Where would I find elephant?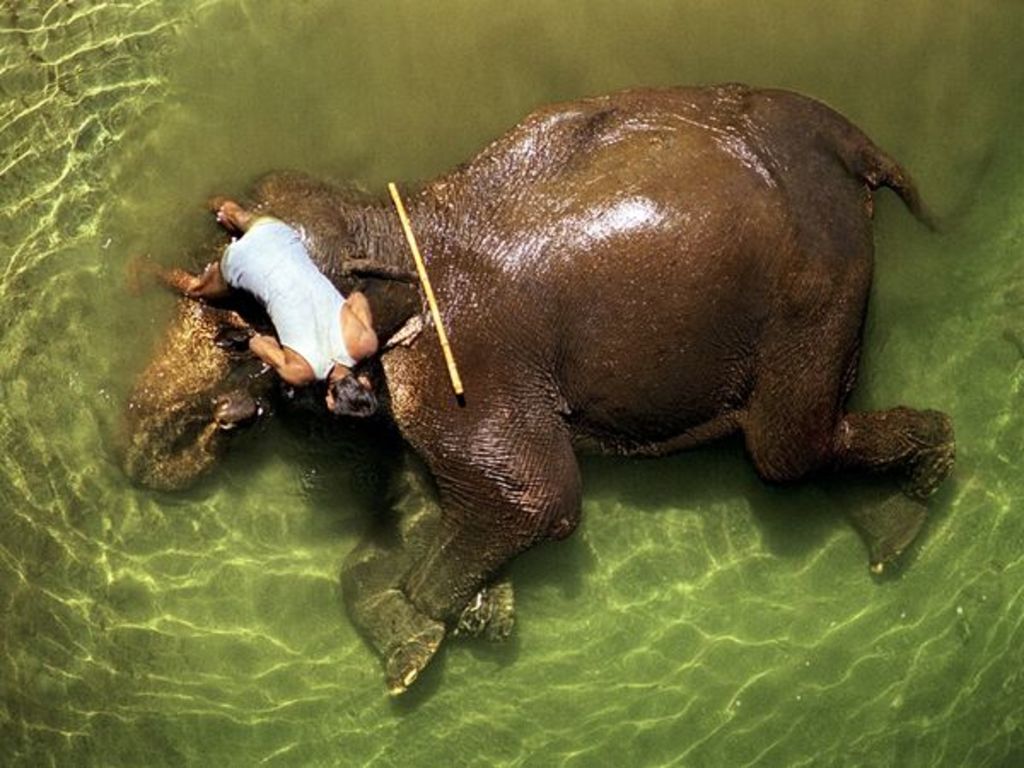
At x1=123, y1=85, x2=944, y2=701.
